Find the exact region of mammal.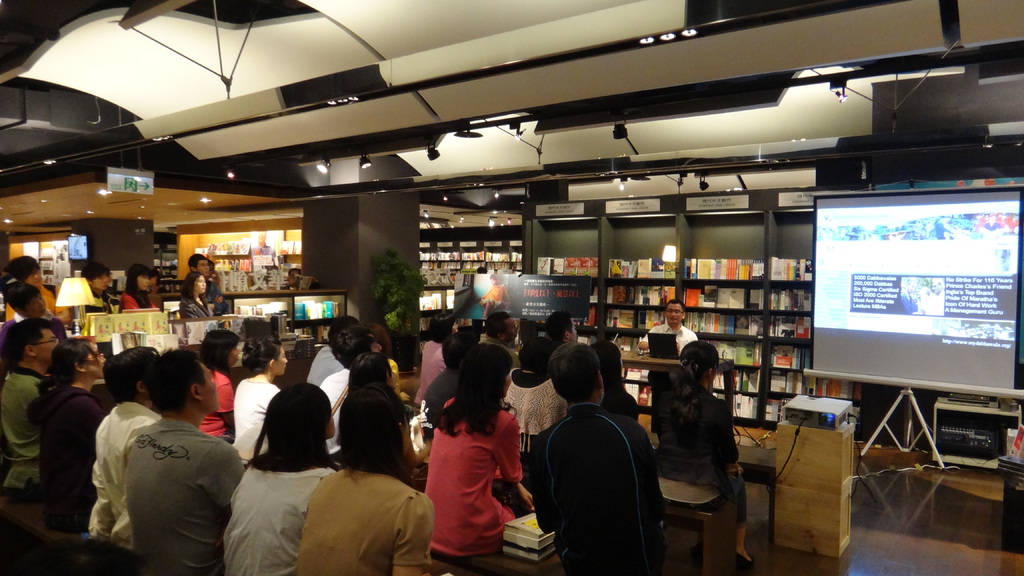
Exact region: select_region(298, 387, 435, 575).
